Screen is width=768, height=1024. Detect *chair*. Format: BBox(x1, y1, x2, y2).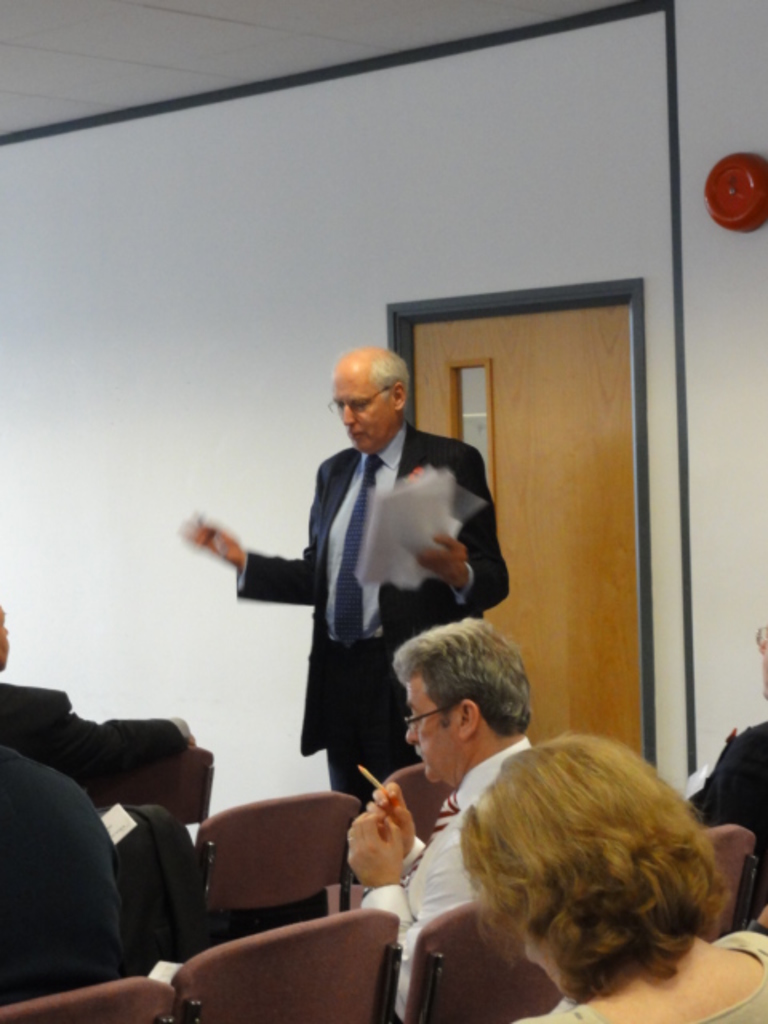
BBox(685, 824, 760, 946).
